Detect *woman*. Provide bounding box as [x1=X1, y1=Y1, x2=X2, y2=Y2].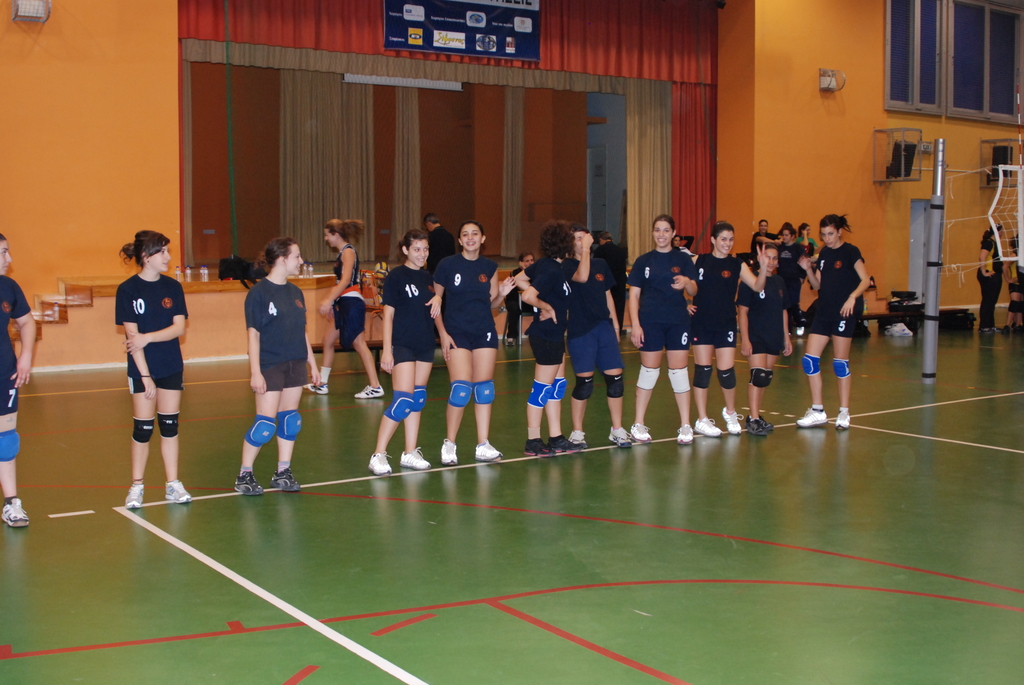
[x1=305, y1=220, x2=387, y2=400].
